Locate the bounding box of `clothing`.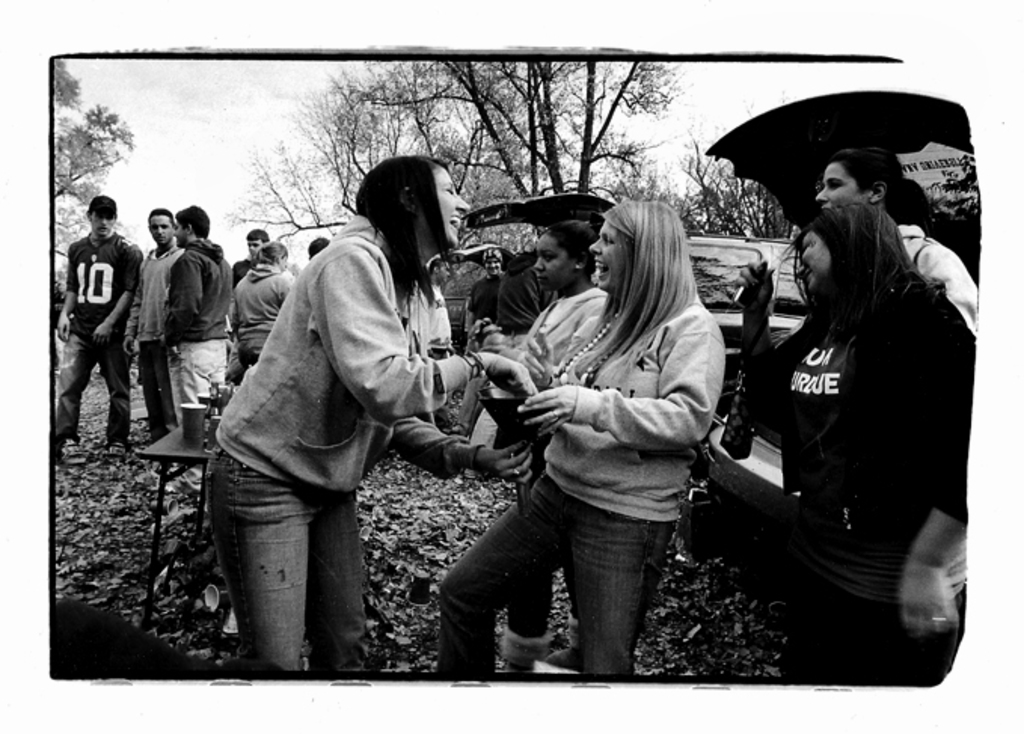
Bounding box: 71,231,128,434.
